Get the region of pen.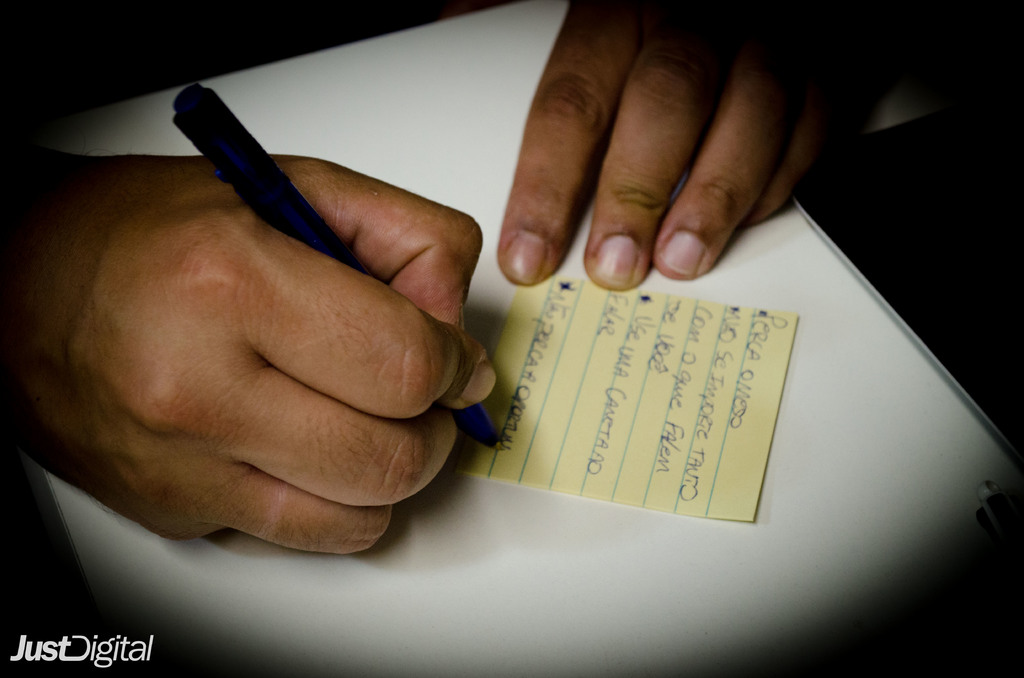
Rect(172, 81, 507, 449).
